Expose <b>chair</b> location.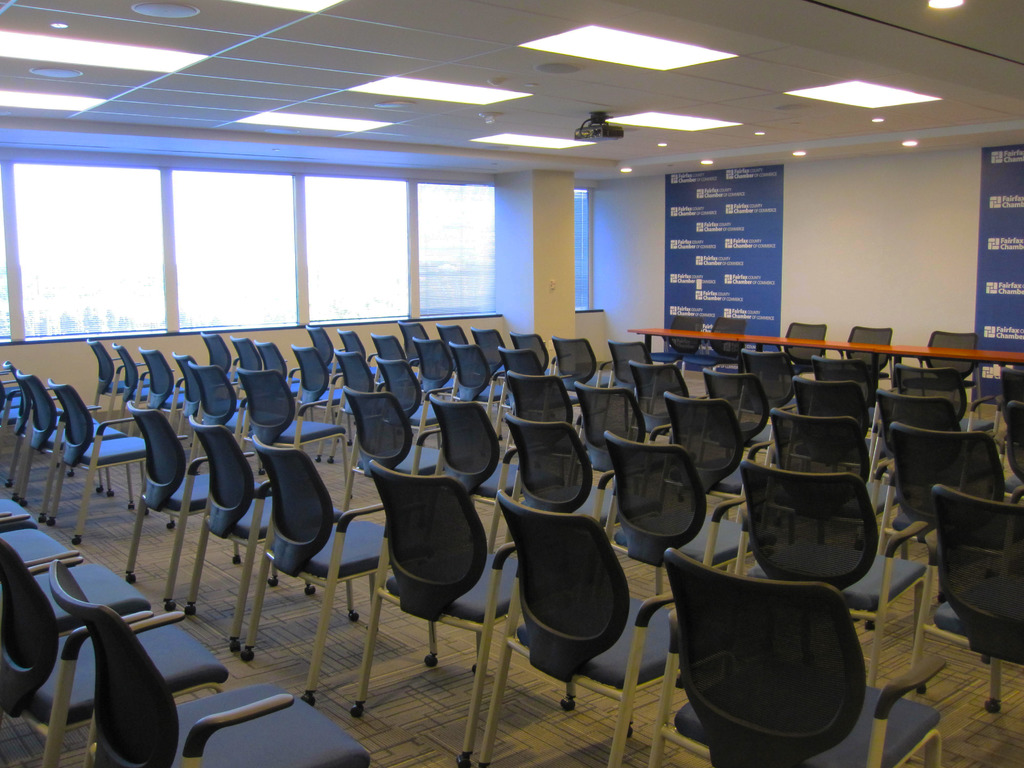
Exposed at pyautogui.locateOnScreen(0, 486, 38, 537).
